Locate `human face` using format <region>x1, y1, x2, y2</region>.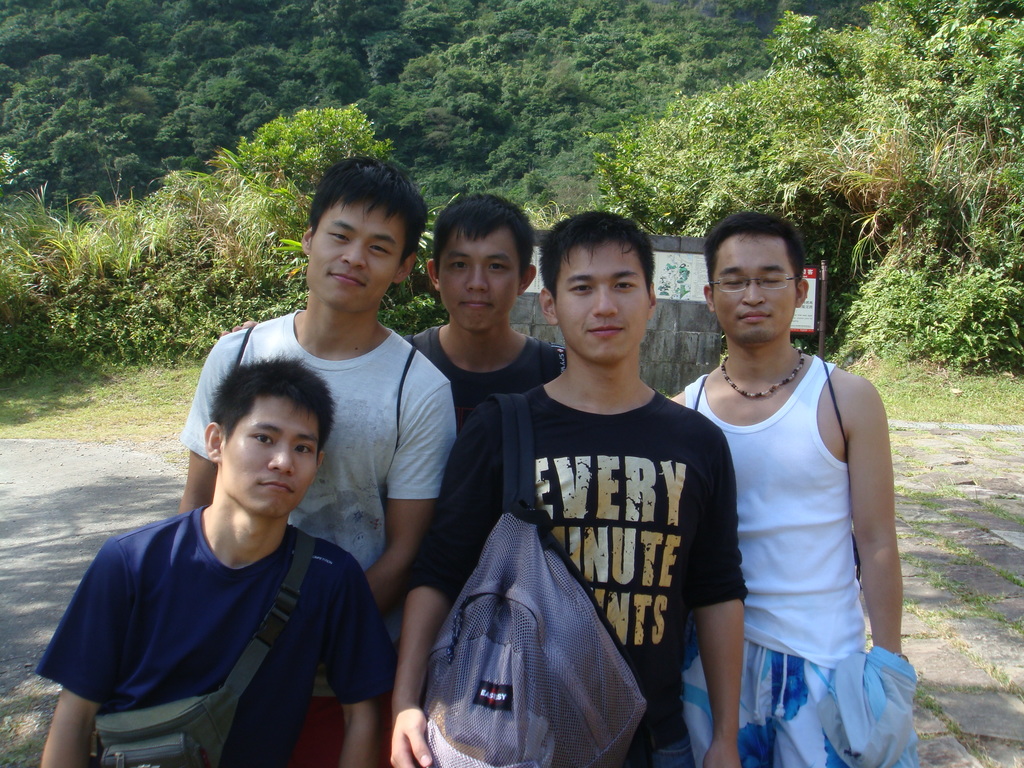
<region>312, 199, 396, 307</region>.
